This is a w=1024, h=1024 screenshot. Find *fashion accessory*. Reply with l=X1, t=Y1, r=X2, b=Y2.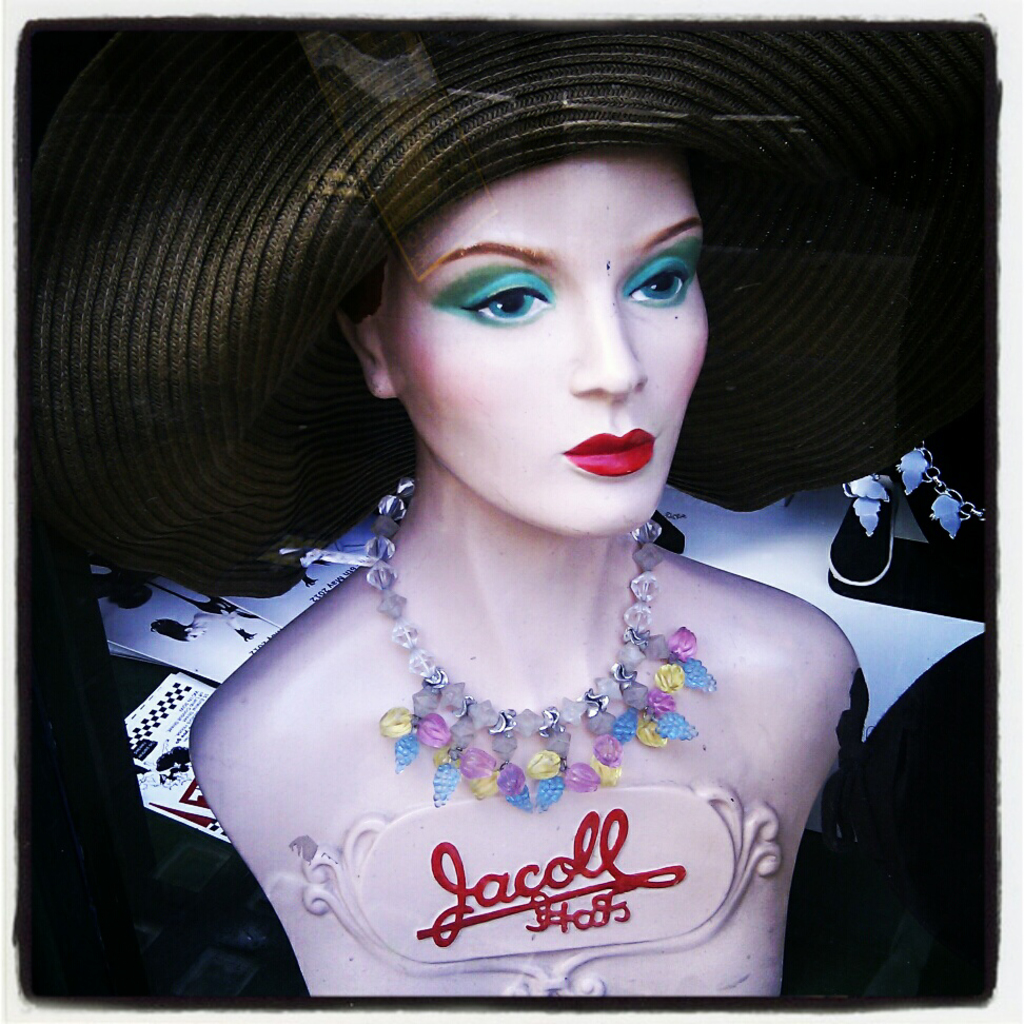
l=360, t=472, r=728, b=810.
